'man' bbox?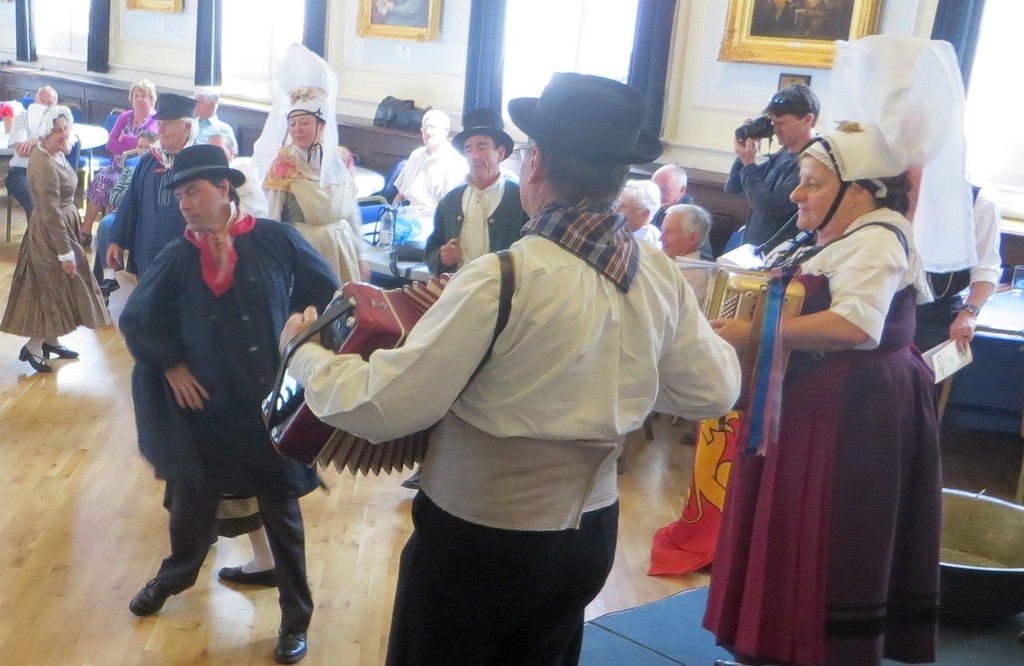
[x1=649, y1=162, x2=714, y2=264]
